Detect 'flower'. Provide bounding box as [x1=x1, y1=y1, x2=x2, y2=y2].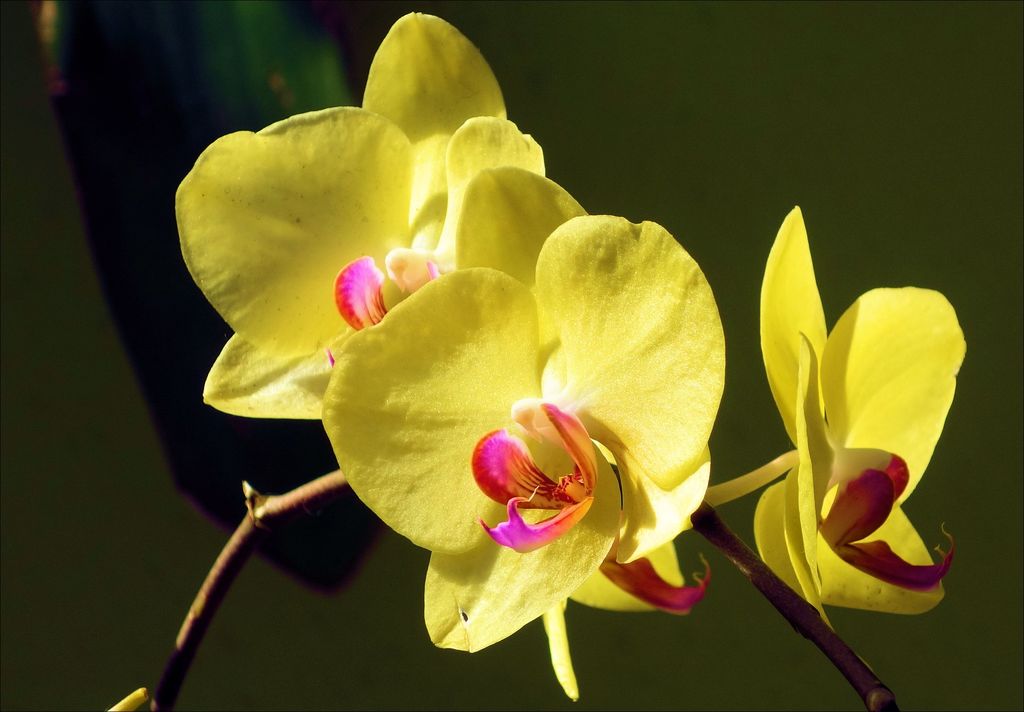
[x1=203, y1=4, x2=550, y2=465].
